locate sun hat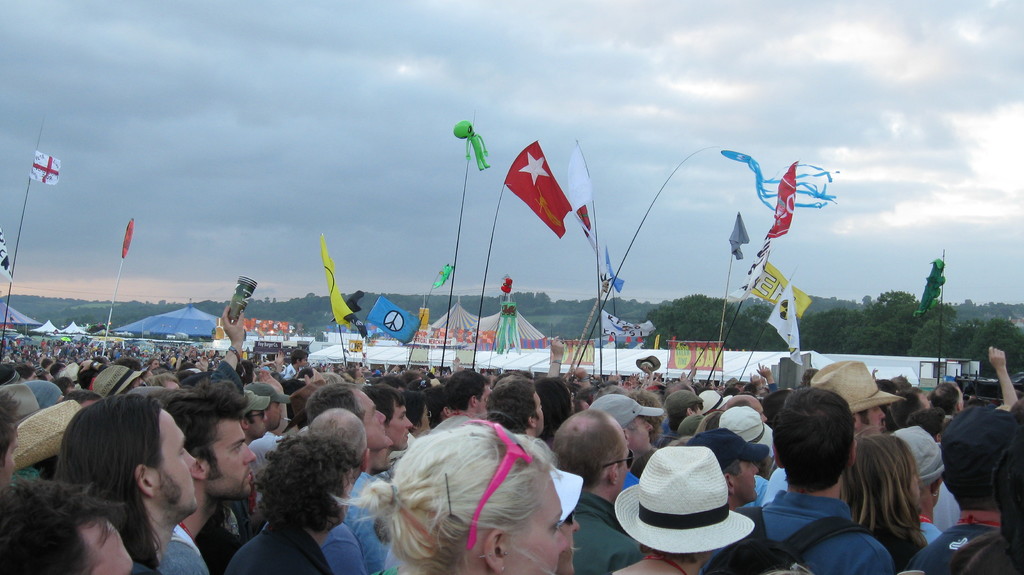
select_region(10, 394, 89, 469)
